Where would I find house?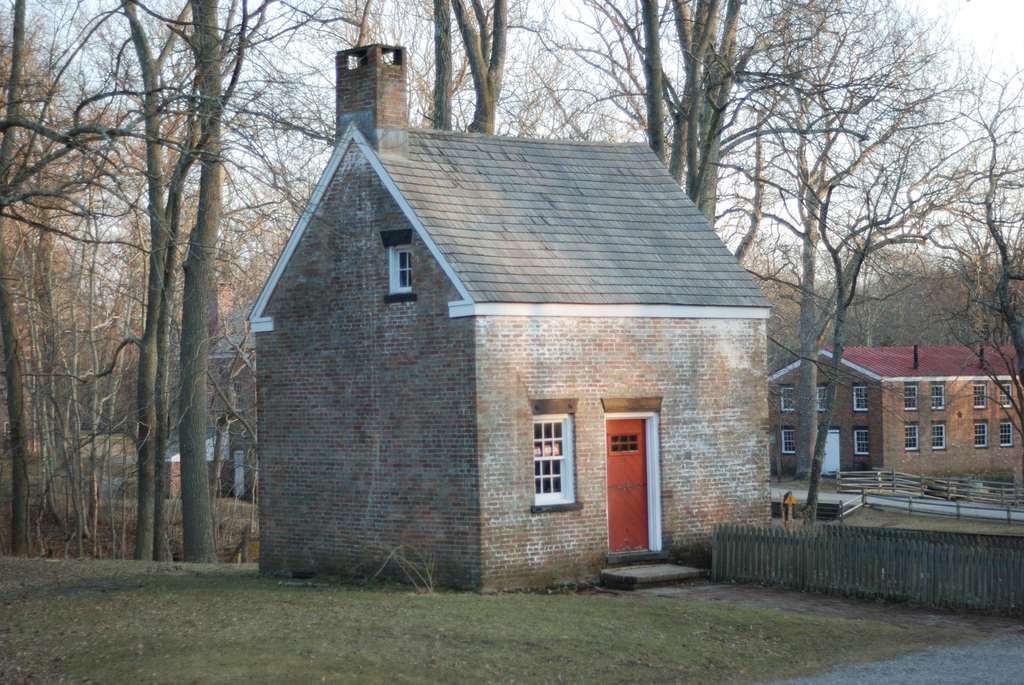
At [769,343,1023,478].
